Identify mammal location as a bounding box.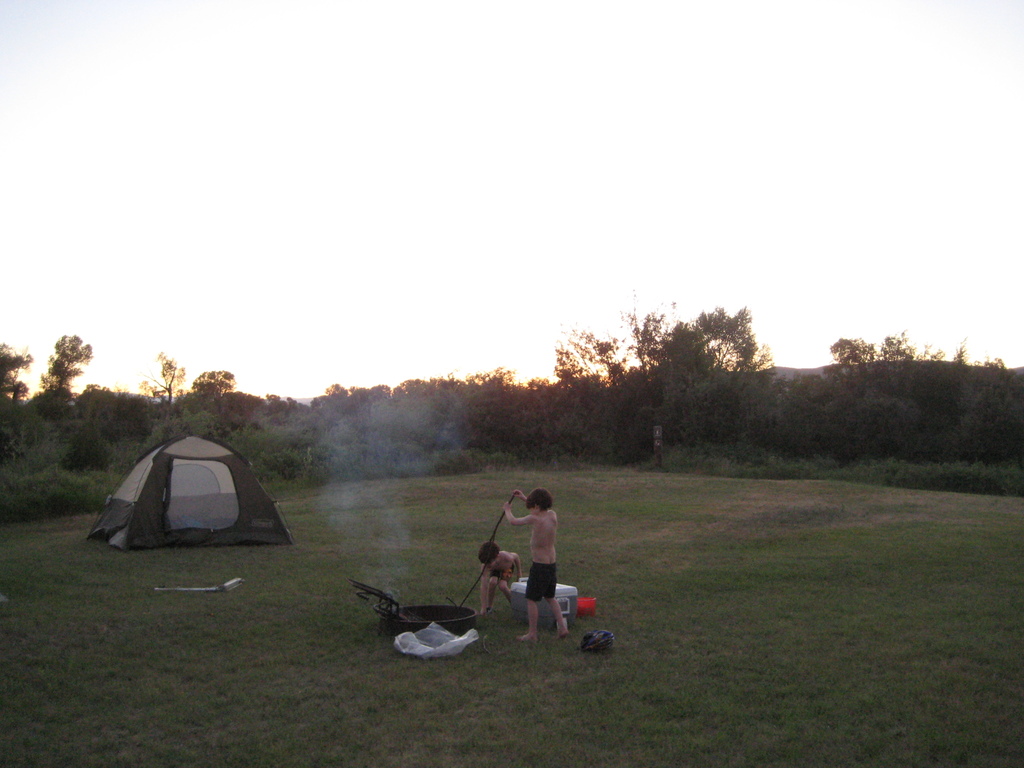
bbox=[479, 537, 525, 612].
